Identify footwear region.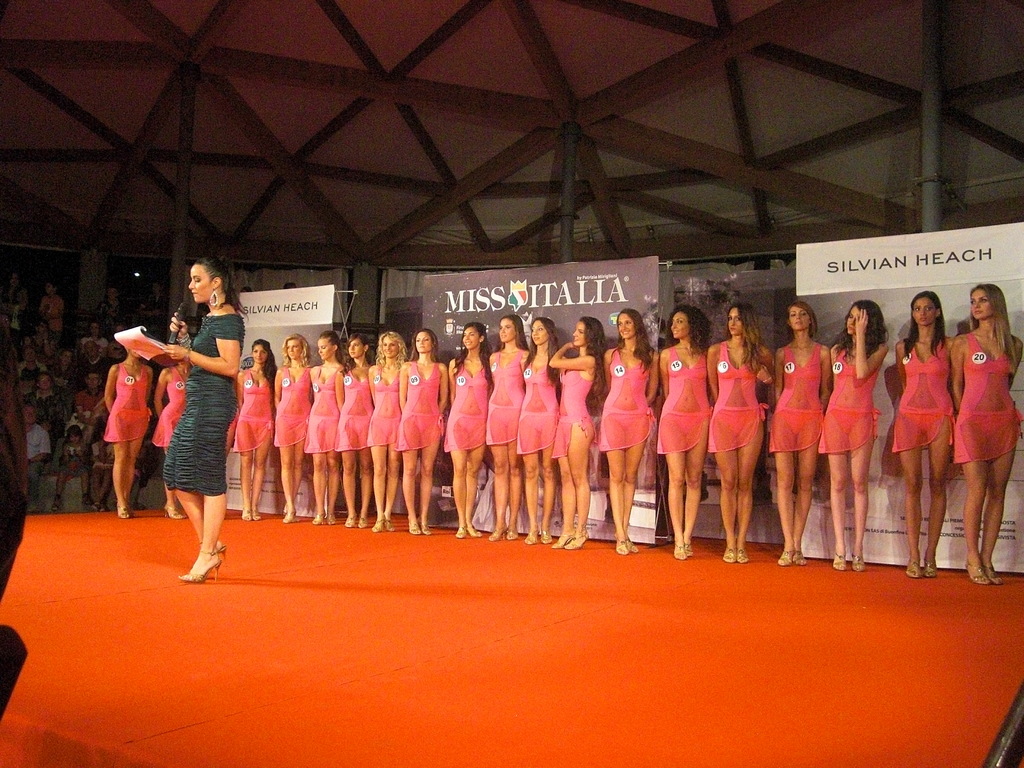
Region: 454,524,464,540.
